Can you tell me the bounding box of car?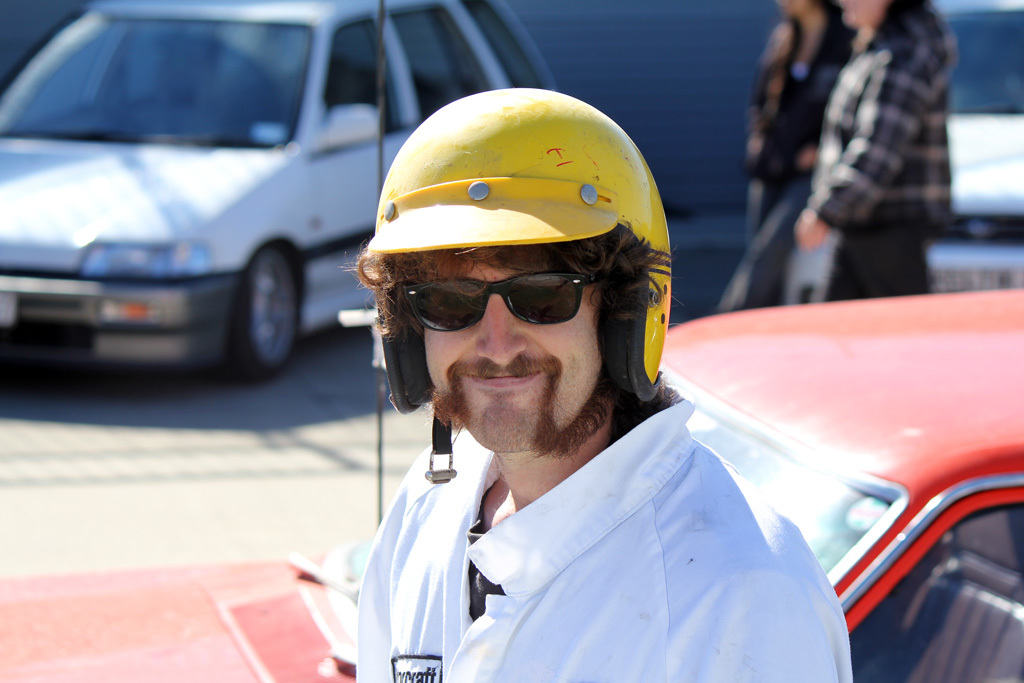
(783, 0, 1023, 302).
